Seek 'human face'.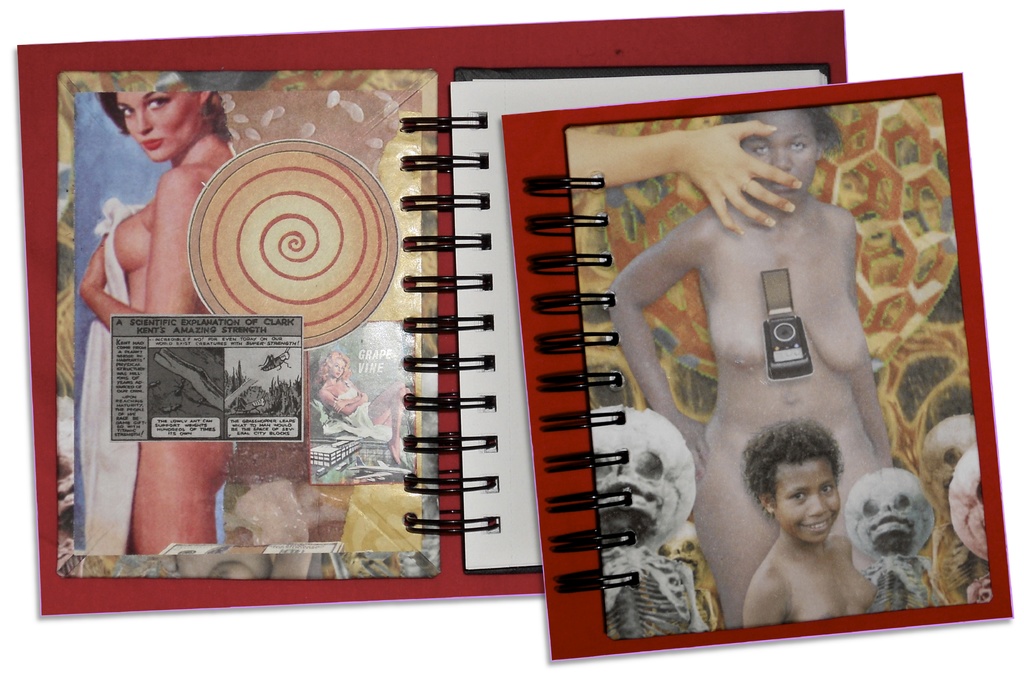
(x1=114, y1=92, x2=202, y2=163).
